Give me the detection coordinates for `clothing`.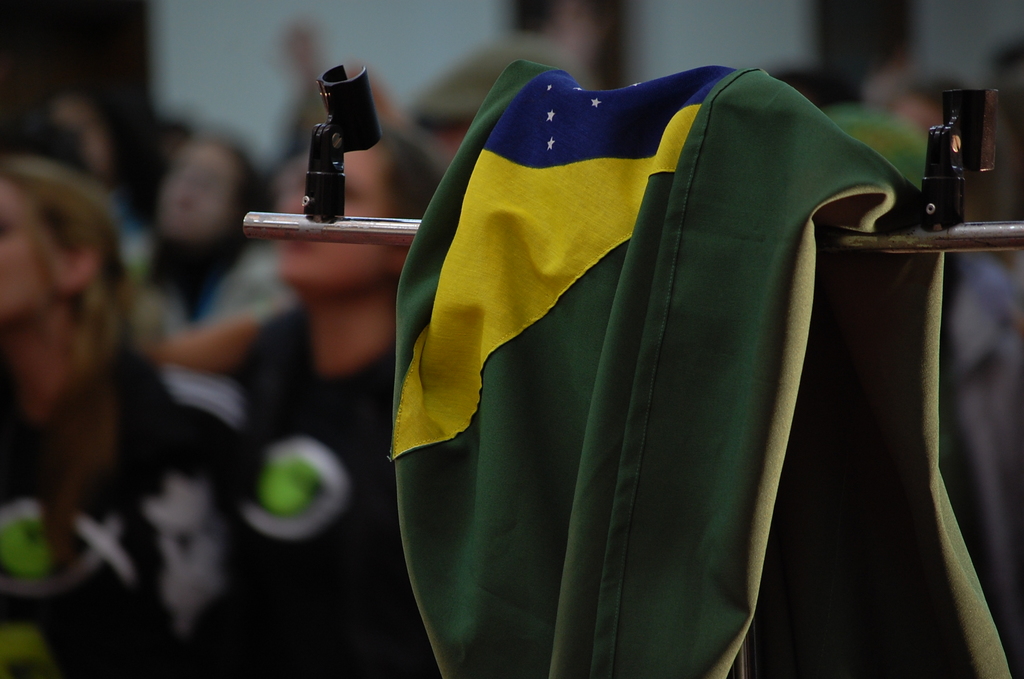
(1, 350, 246, 678).
